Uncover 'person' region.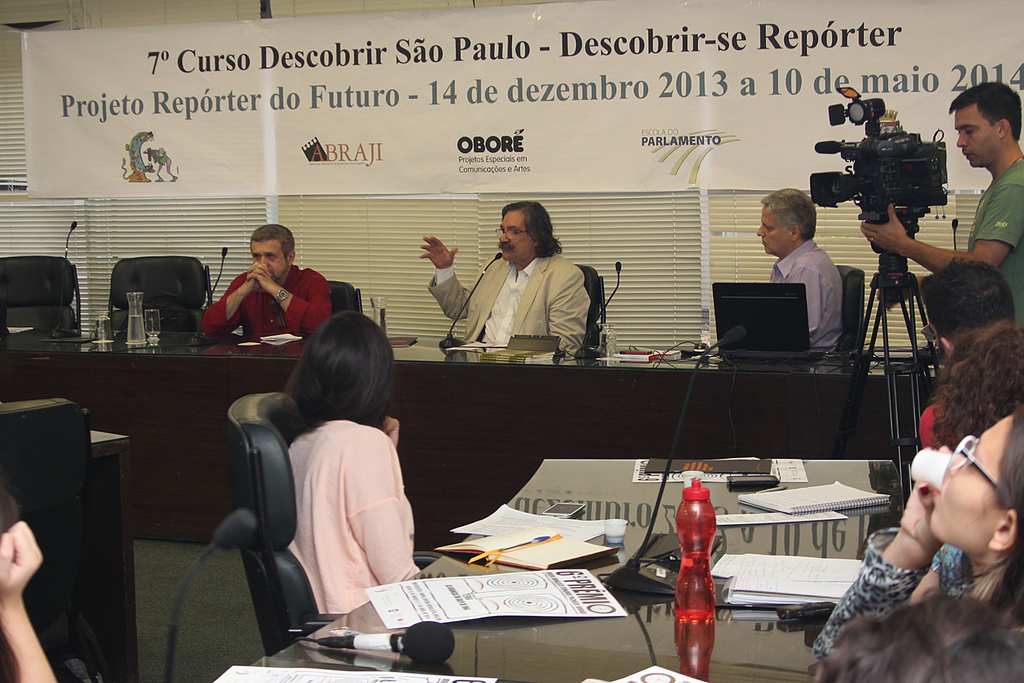
Uncovered: [197,224,331,322].
